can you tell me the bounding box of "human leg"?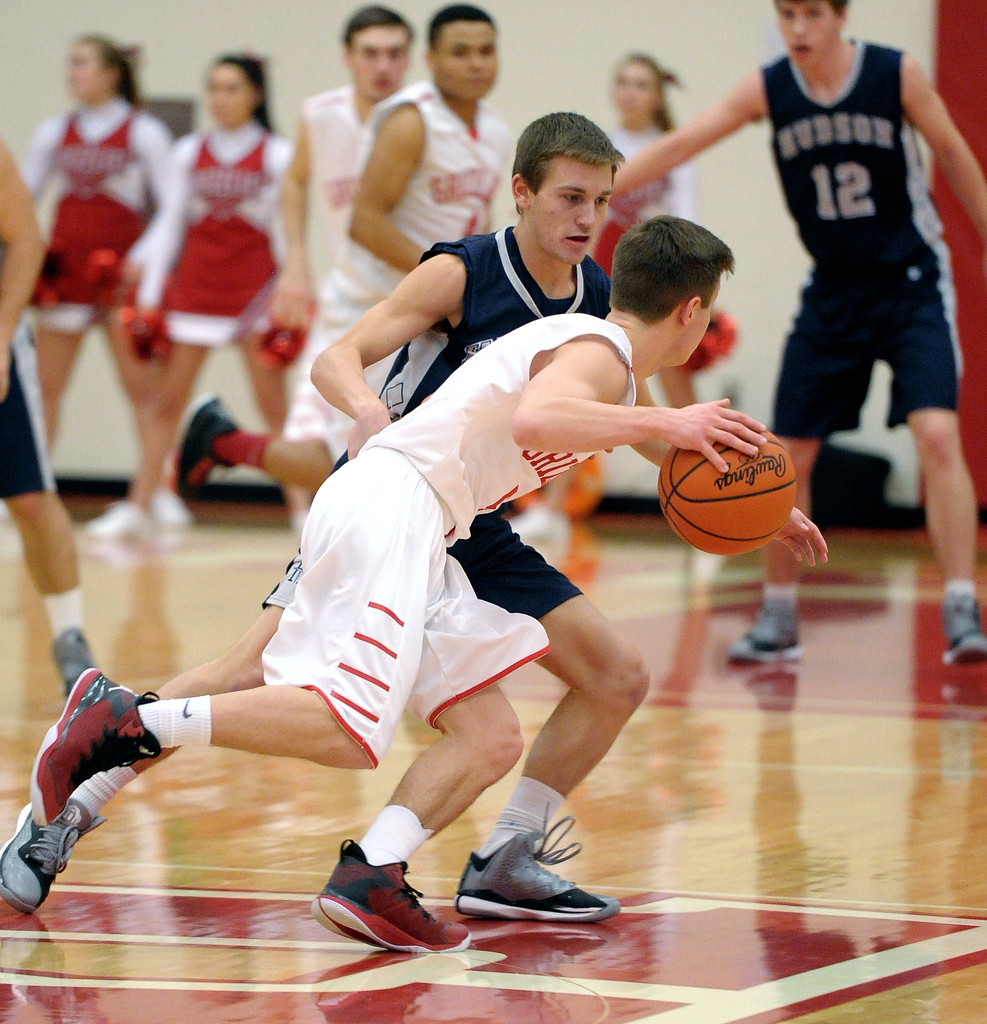
<region>26, 299, 97, 451</region>.
